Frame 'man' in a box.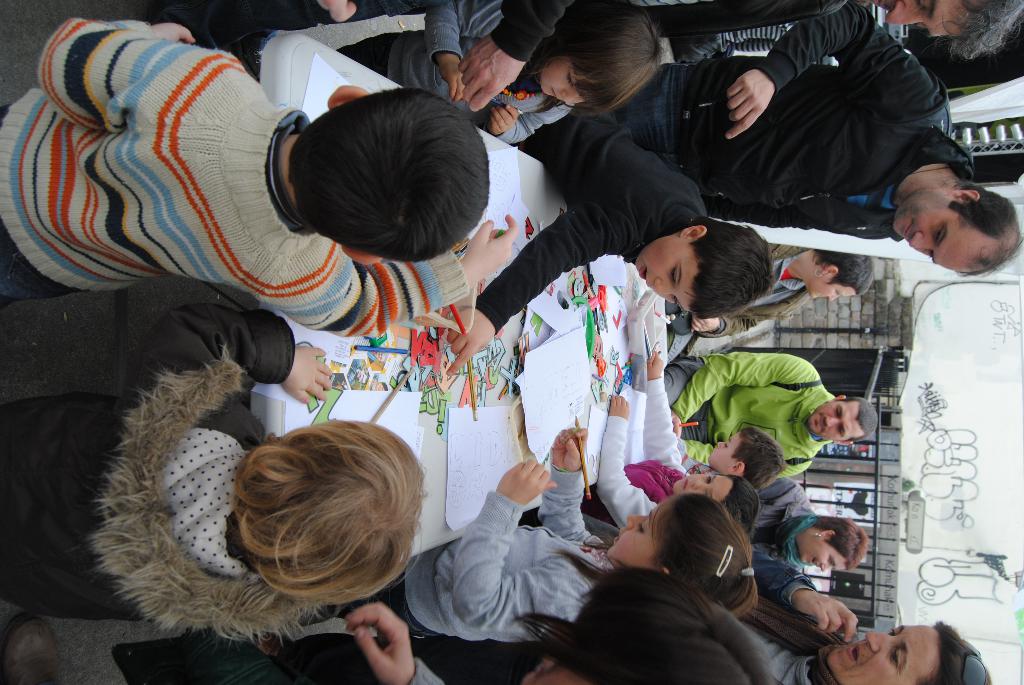
x1=461, y1=0, x2=1018, y2=112.
